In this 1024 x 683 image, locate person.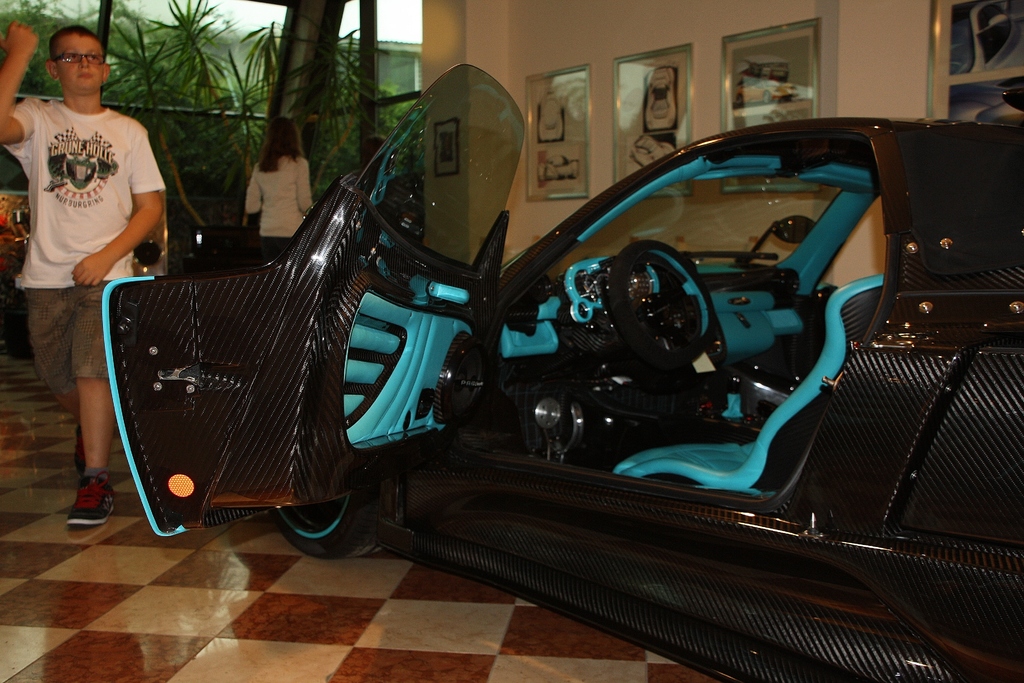
Bounding box: left=12, top=10, right=163, bottom=525.
